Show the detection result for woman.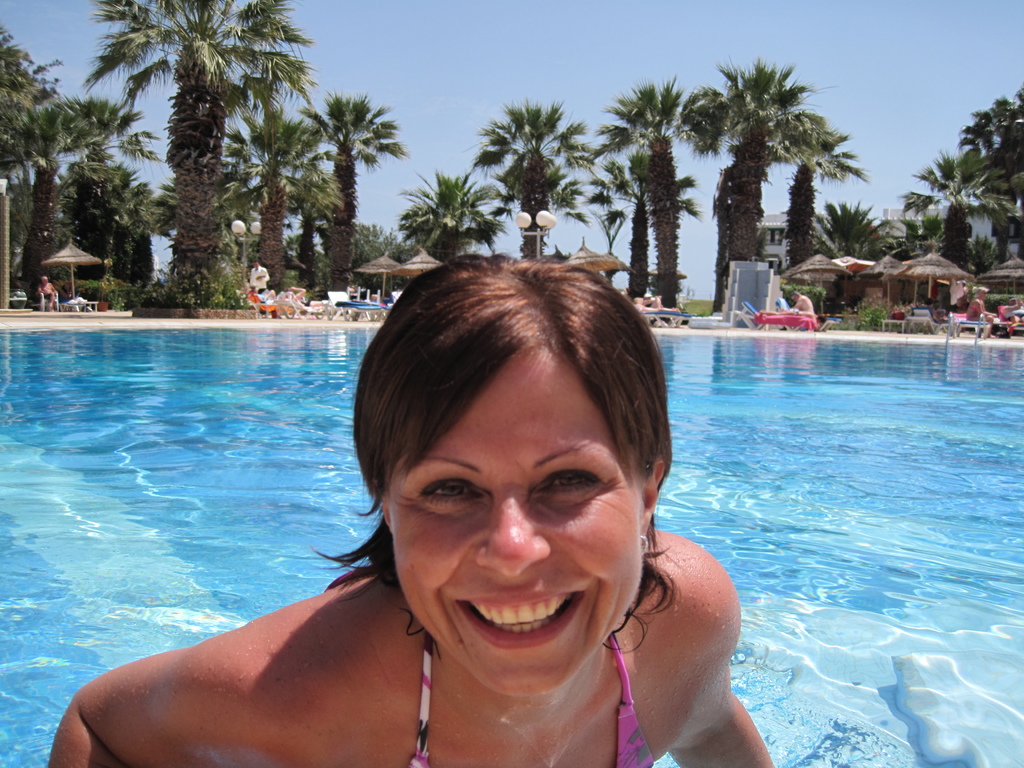
x1=49, y1=252, x2=774, y2=767.
